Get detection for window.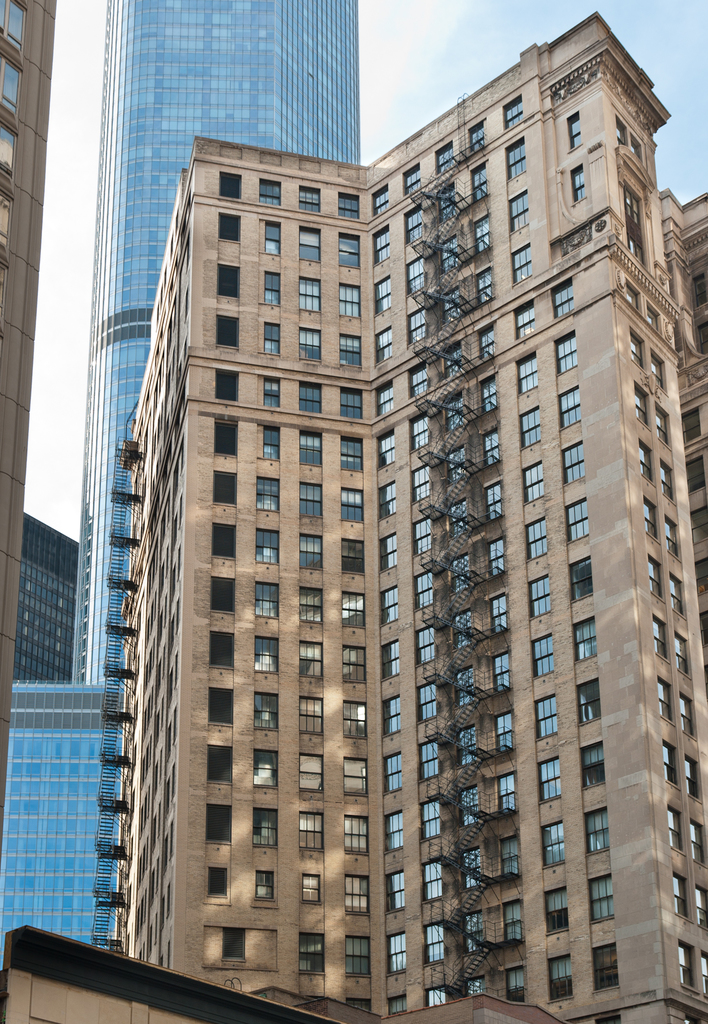
Detection: 658, 457, 674, 502.
